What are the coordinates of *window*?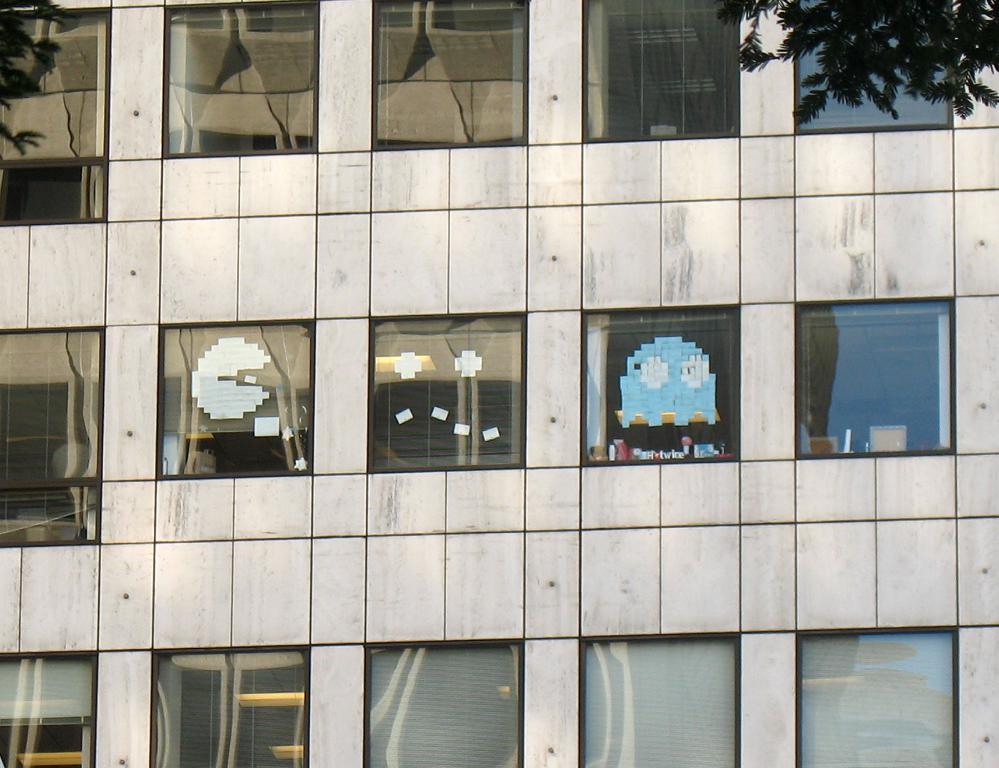
<bbox>577, 634, 739, 767</bbox>.
